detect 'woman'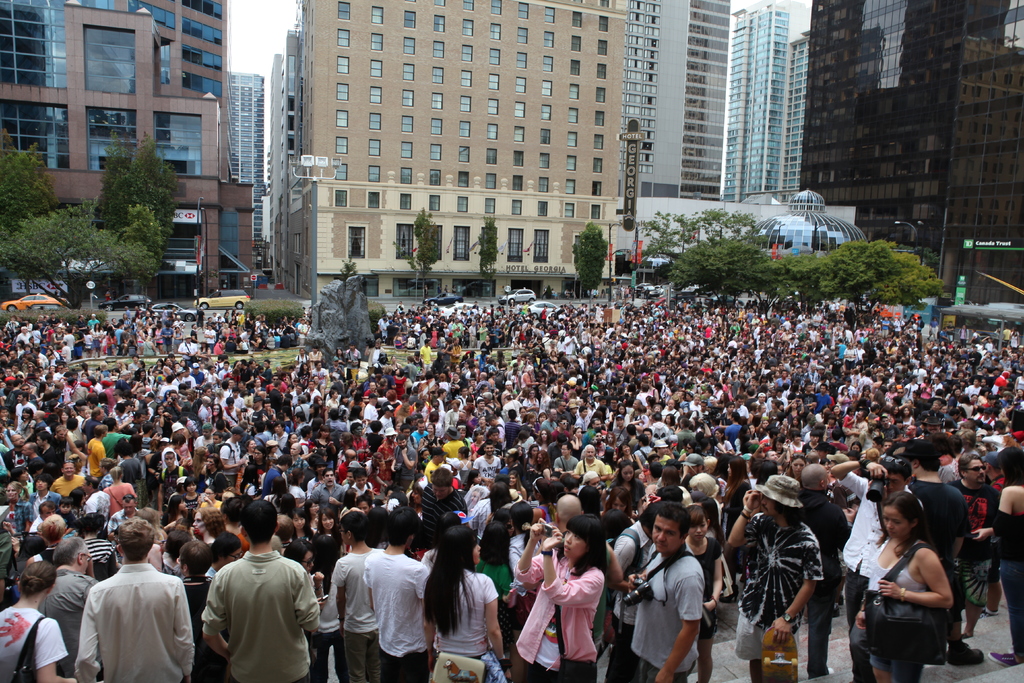
detection(735, 369, 748, 391)
